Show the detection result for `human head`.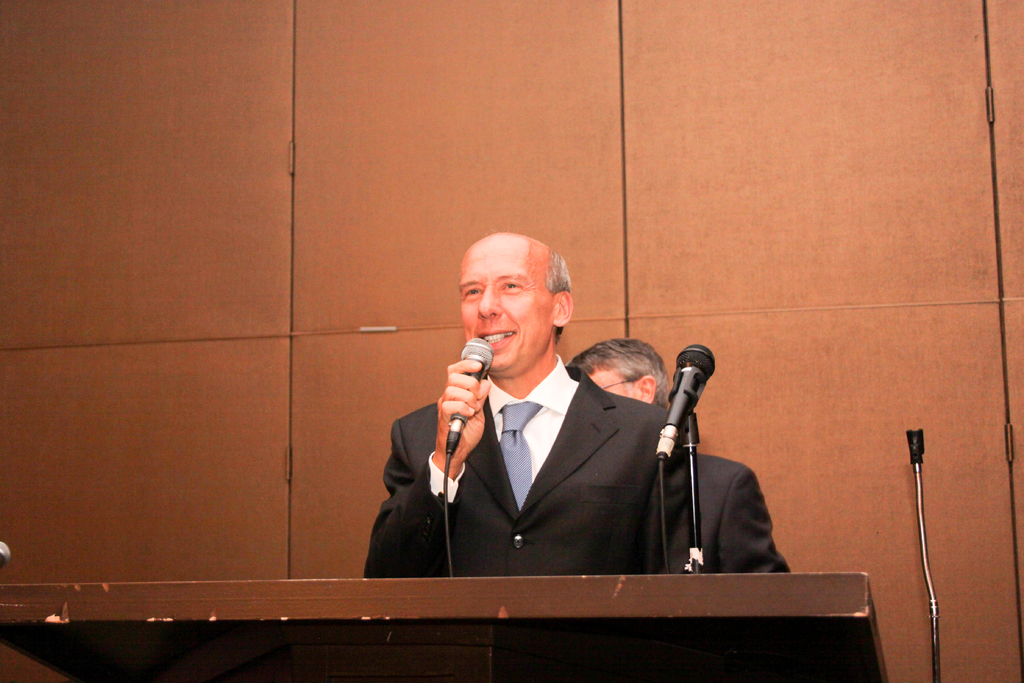
(456,232,577,378).
